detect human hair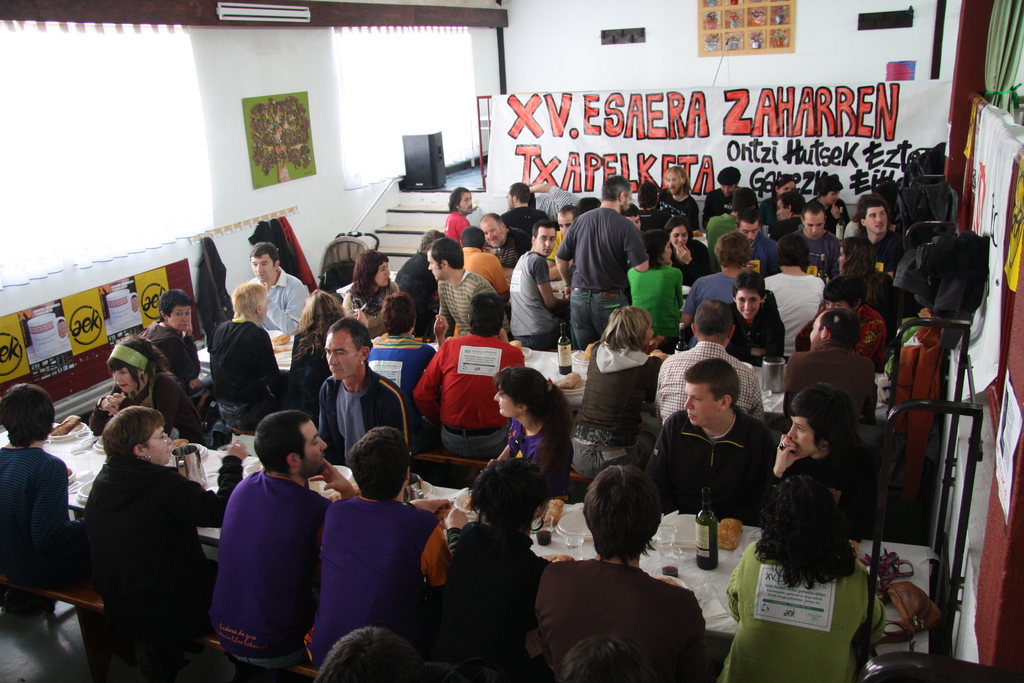
Rect(349, 249, 387, 300)
